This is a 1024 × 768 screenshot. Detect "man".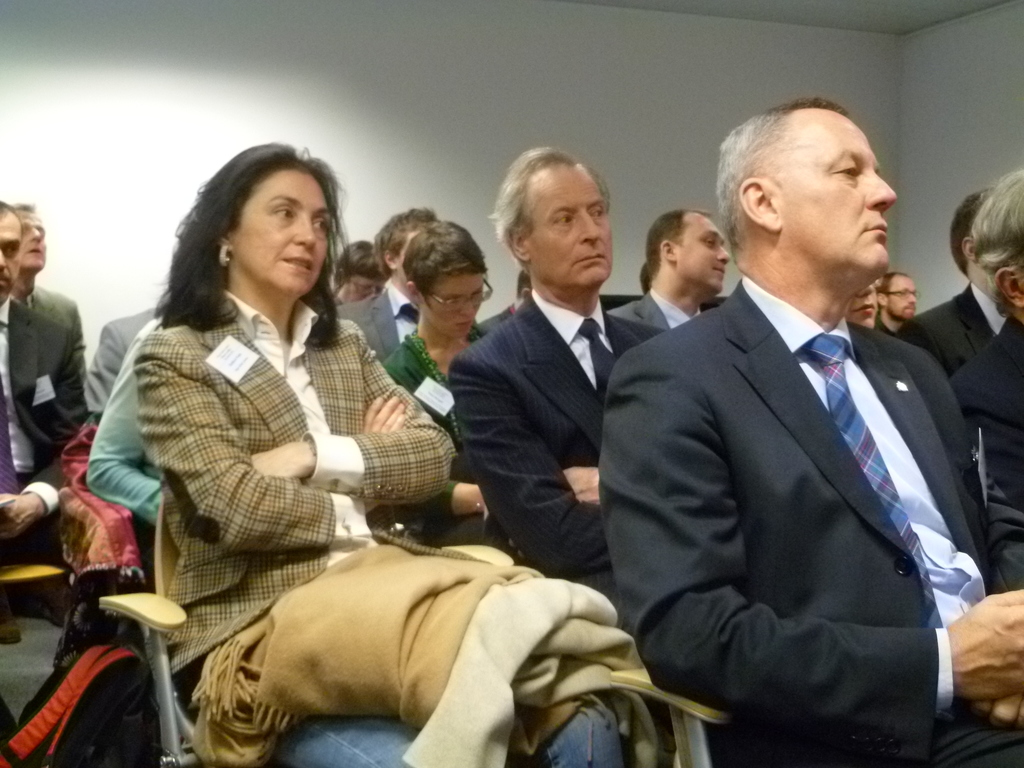
[x1=957, y1=172, x2=1023, y2=593].
